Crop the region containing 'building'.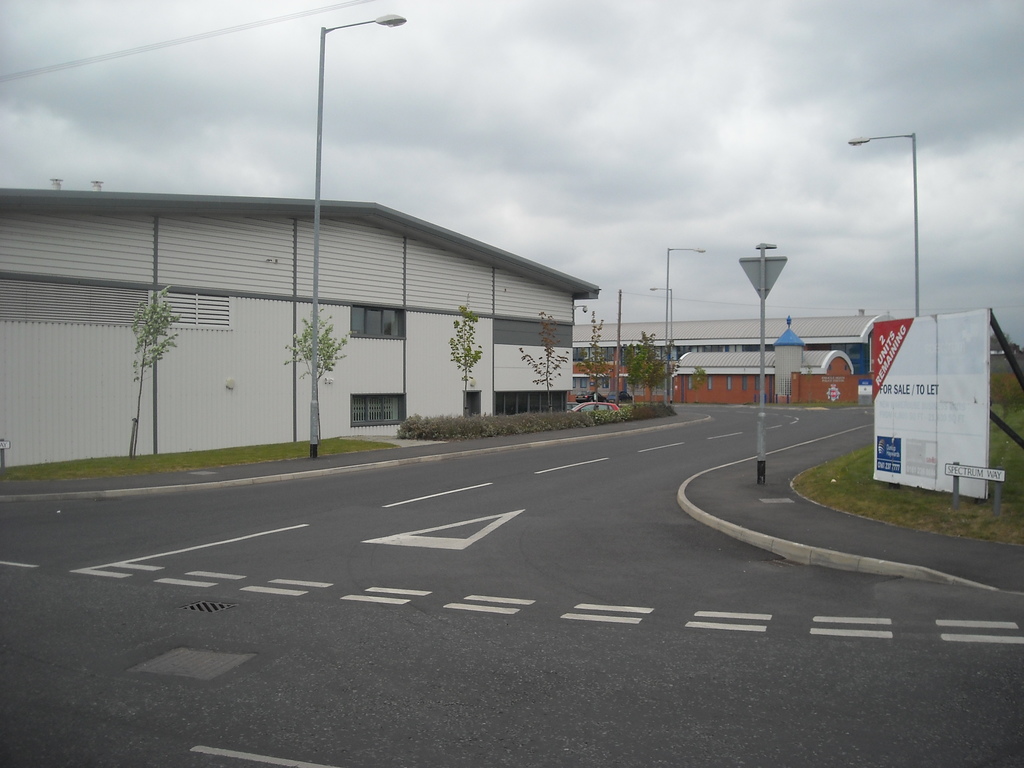
Crop region: box=[0, 198, 603, 468].
